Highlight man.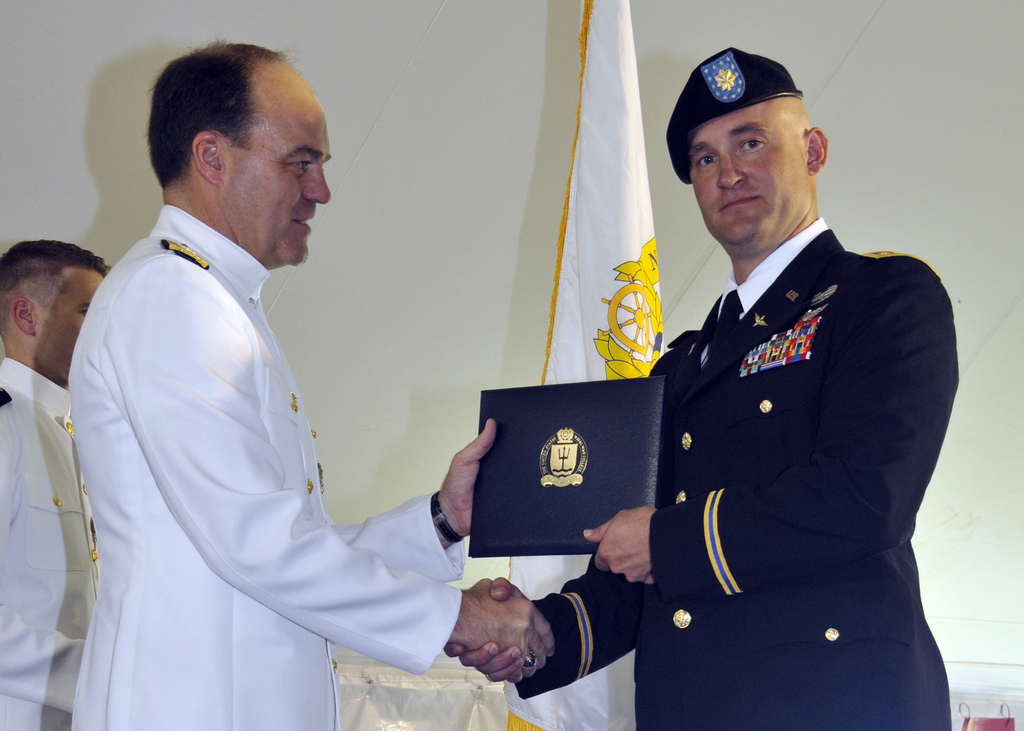
Highlighted region: box=[40, 44, 527, 716].
